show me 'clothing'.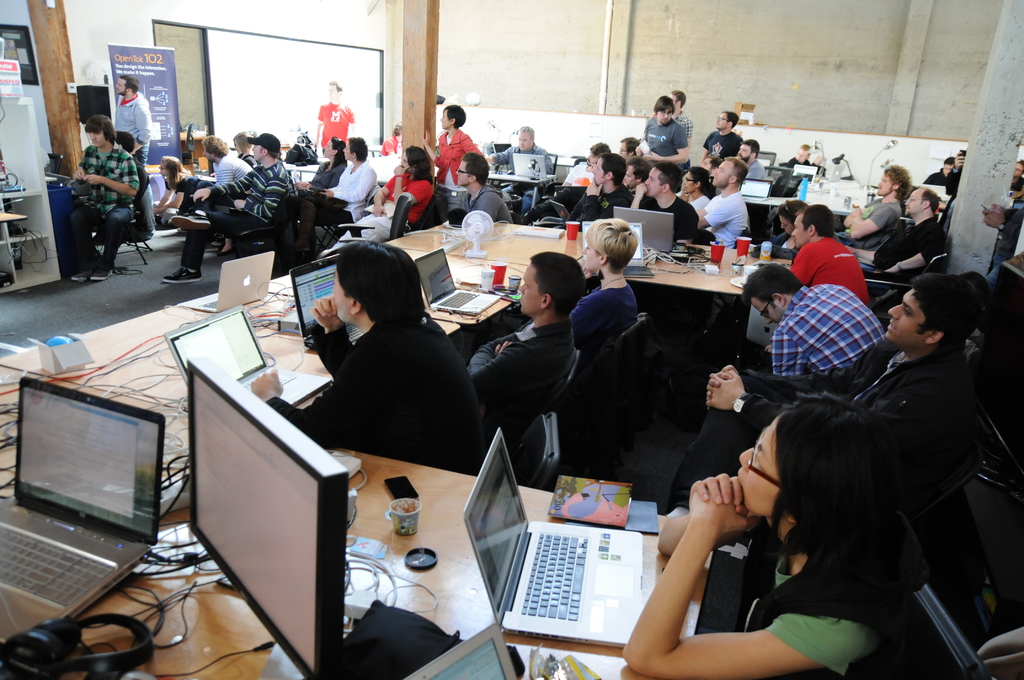
'clothing' is here: <region>745, 519, 901, 679</region>.
